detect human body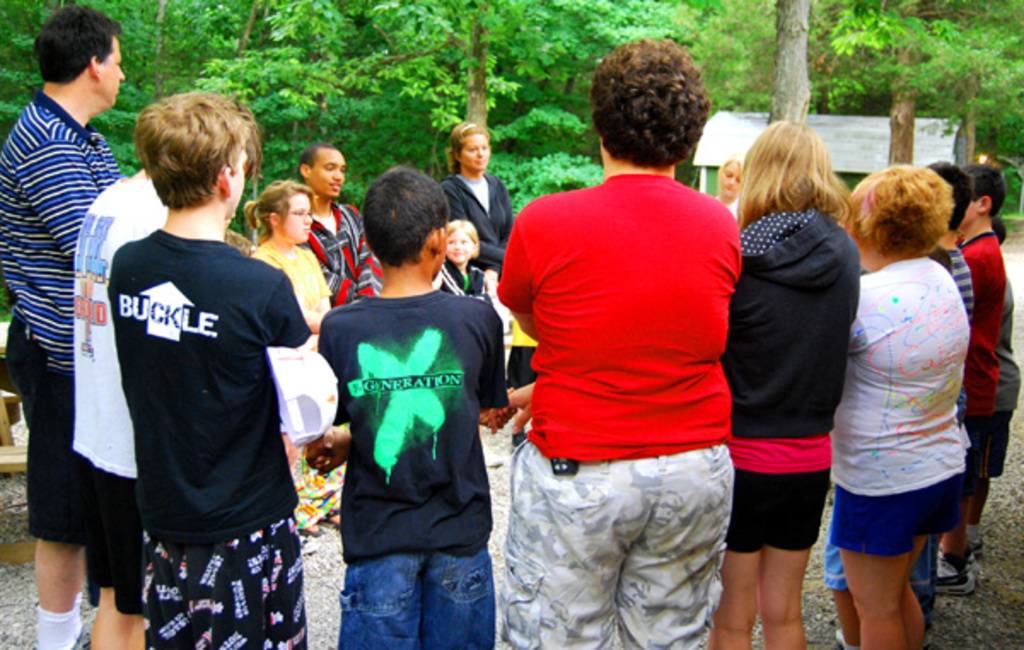
<box>317,164,505,648</box>
